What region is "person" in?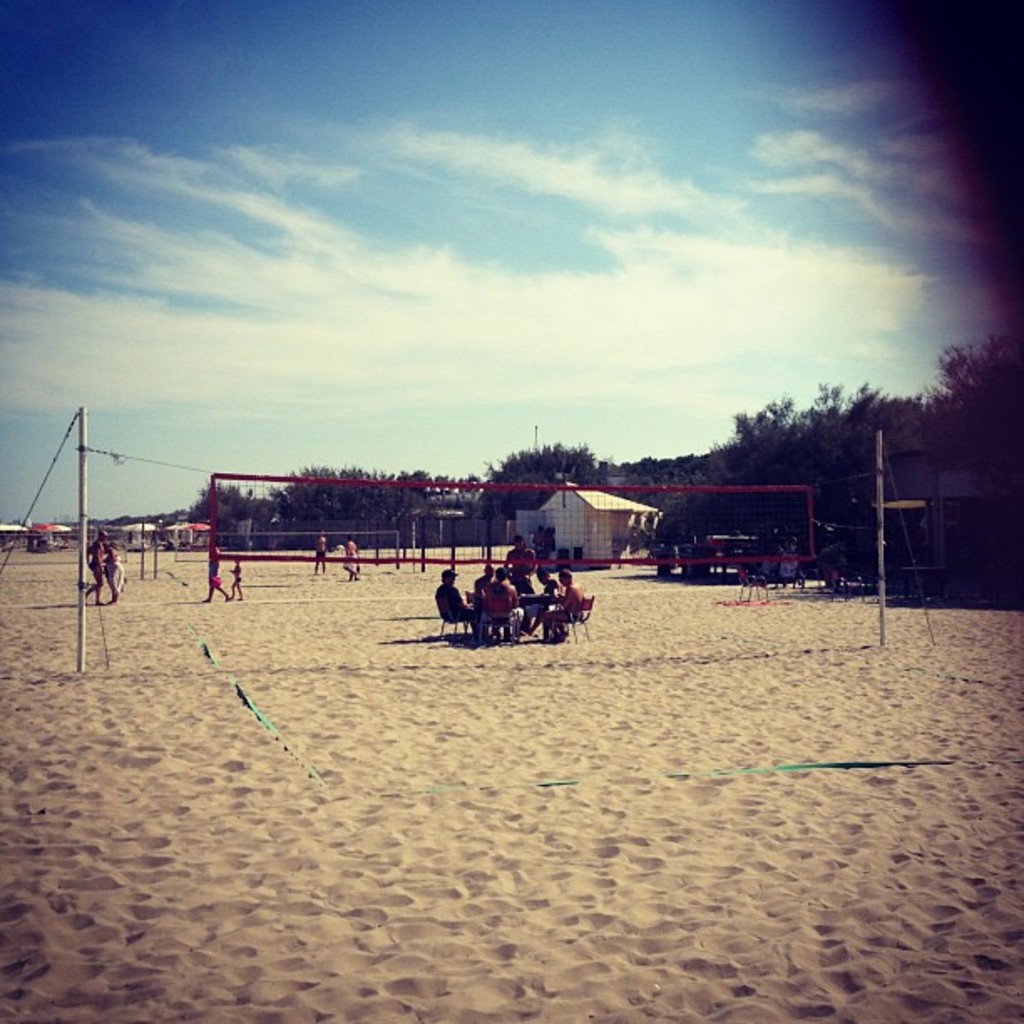
Rect(773, 530, 795, 584).
